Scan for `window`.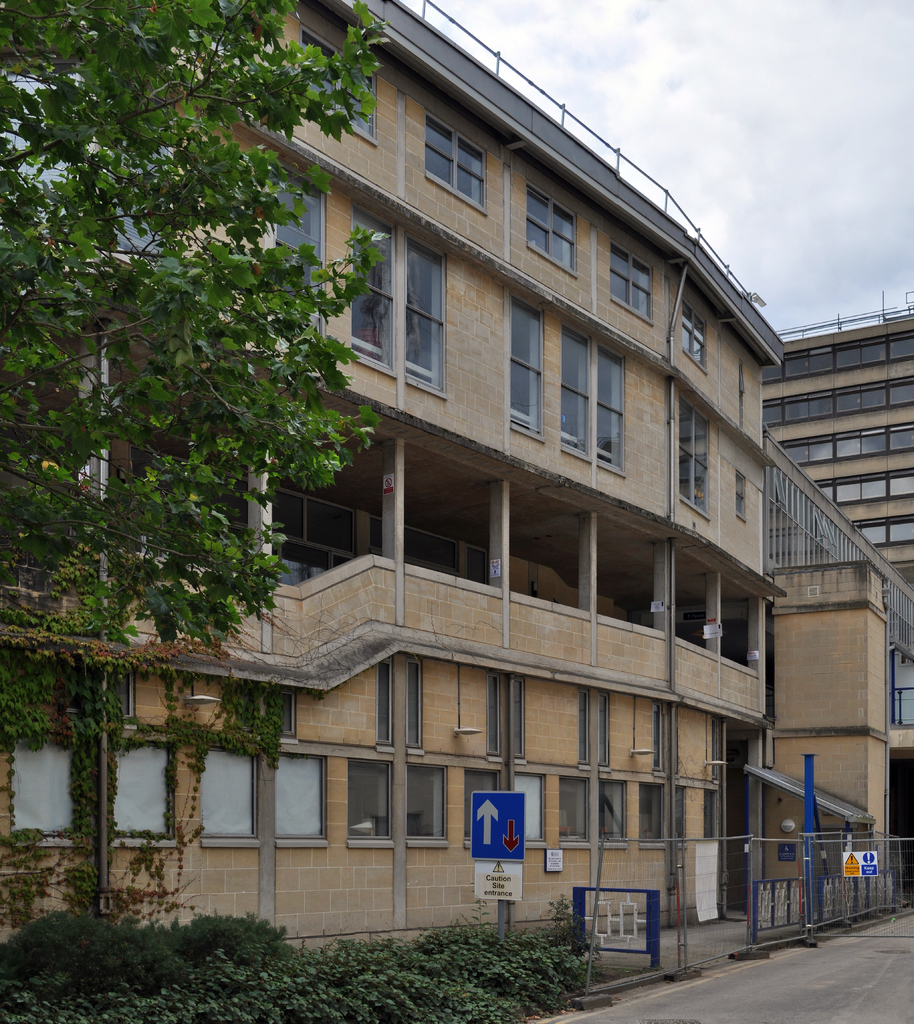
Scan result: detection(346, 204, 481, 396).
